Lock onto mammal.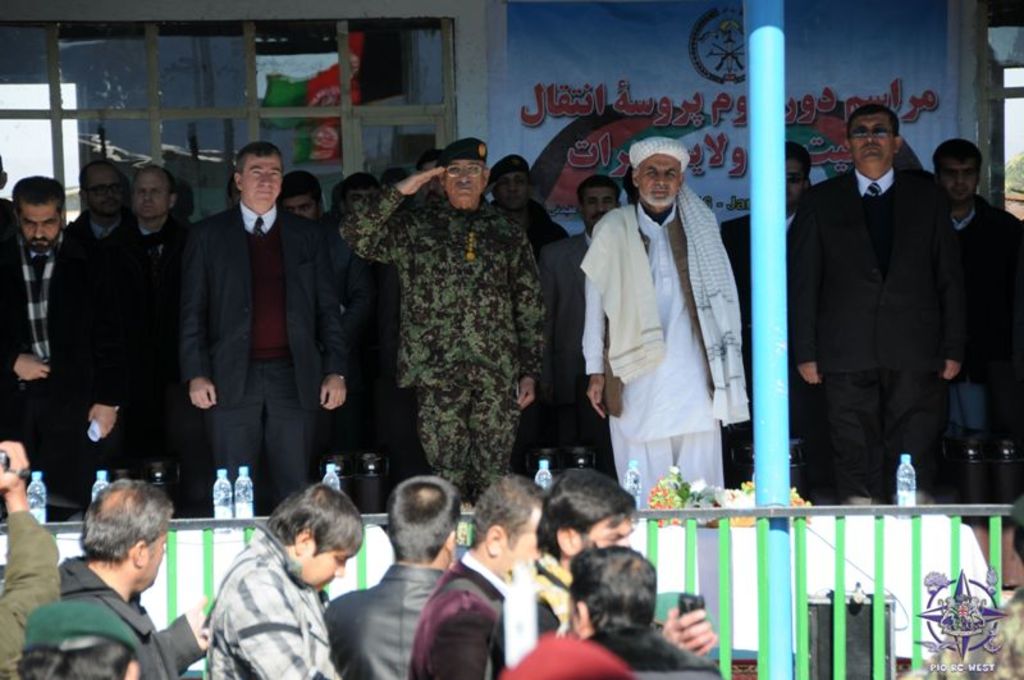
Locked: region(495, 149, 575, 460).
